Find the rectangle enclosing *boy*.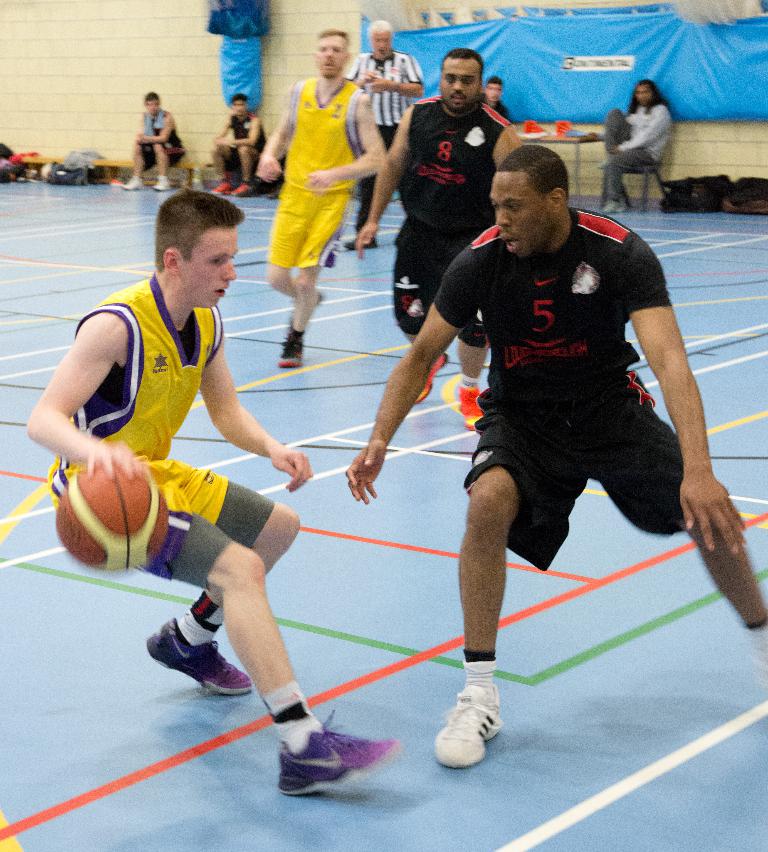
[22, 207, 347, 702].
